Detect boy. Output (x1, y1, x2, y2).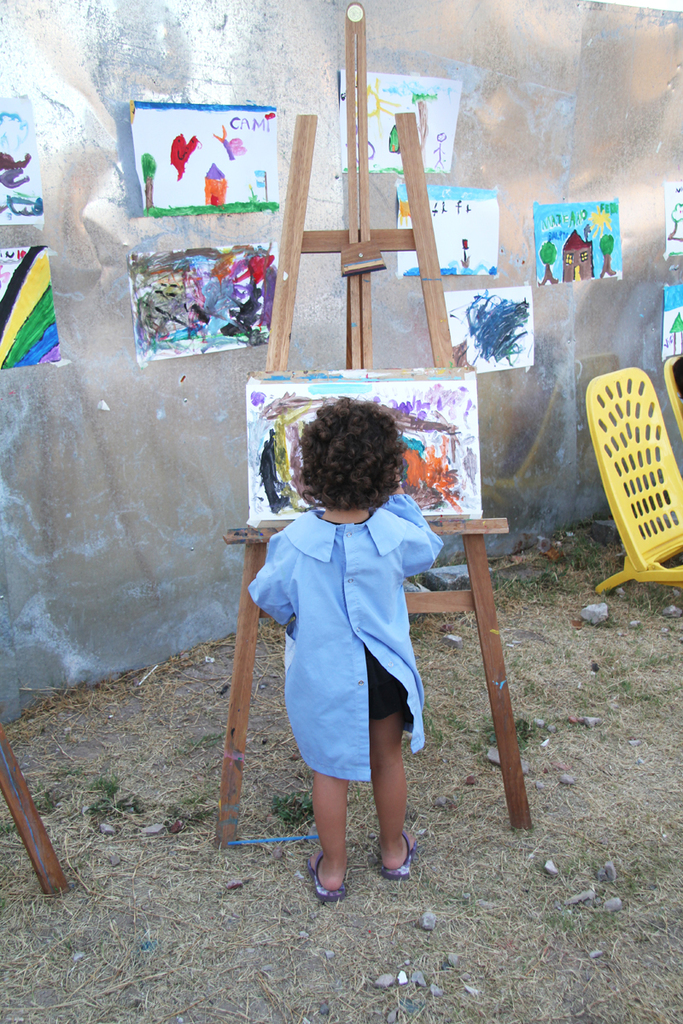
(238, 457, 445, 899).
